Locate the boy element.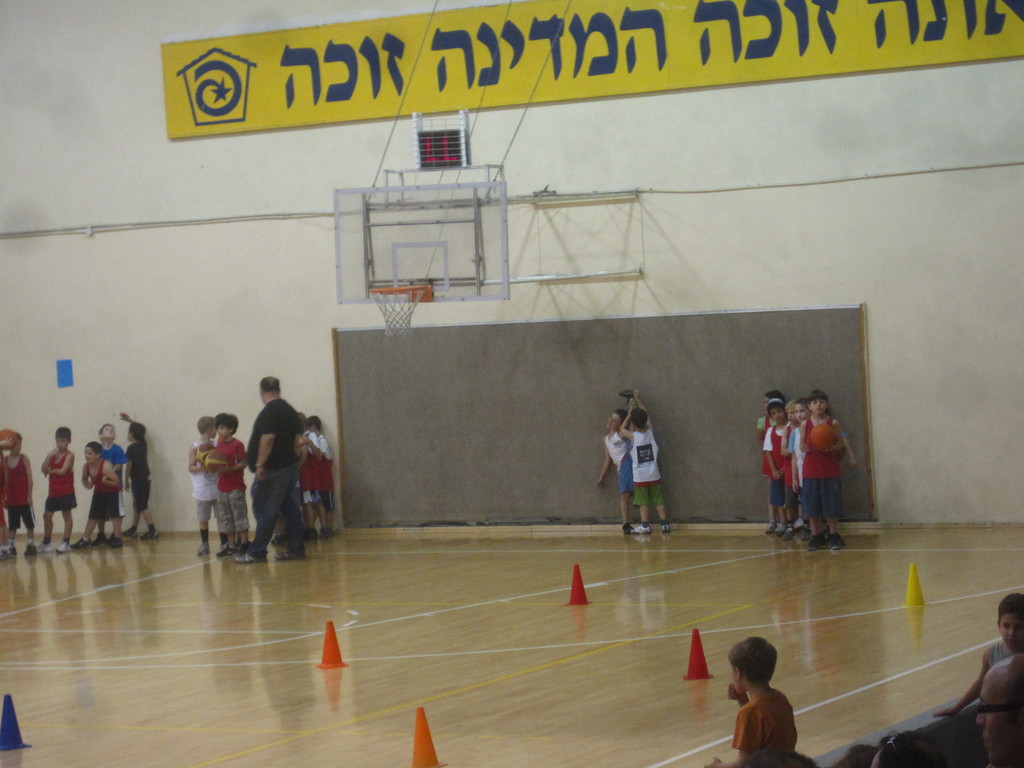
Element bbox: bbox(301, 415, 333, 538).
